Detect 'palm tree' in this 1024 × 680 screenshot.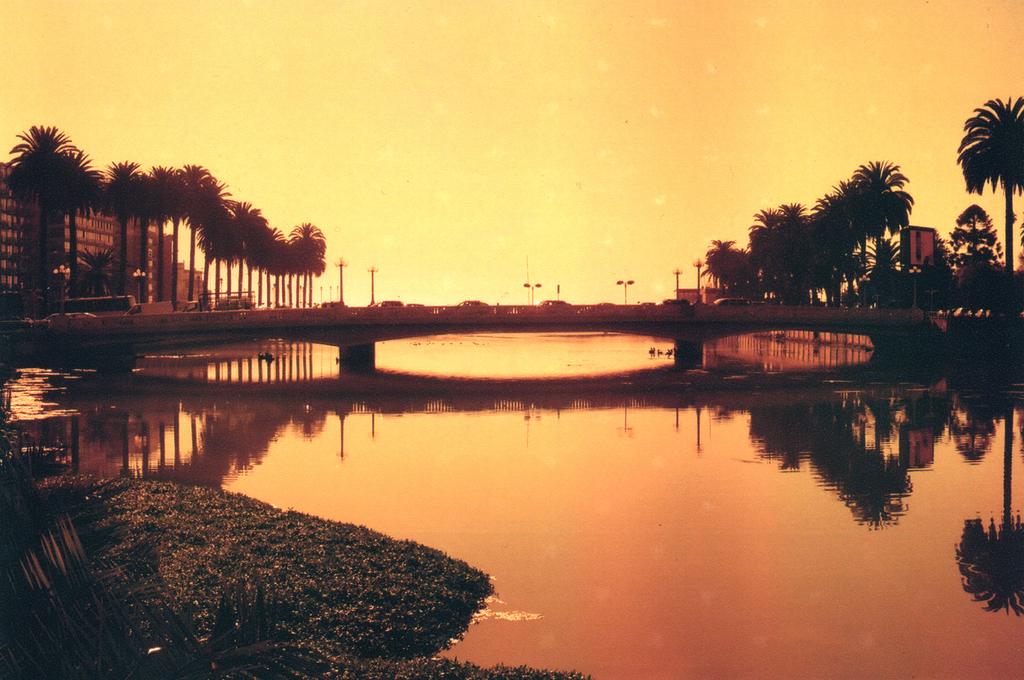
Detection: 955, 86, 1023, 304.
